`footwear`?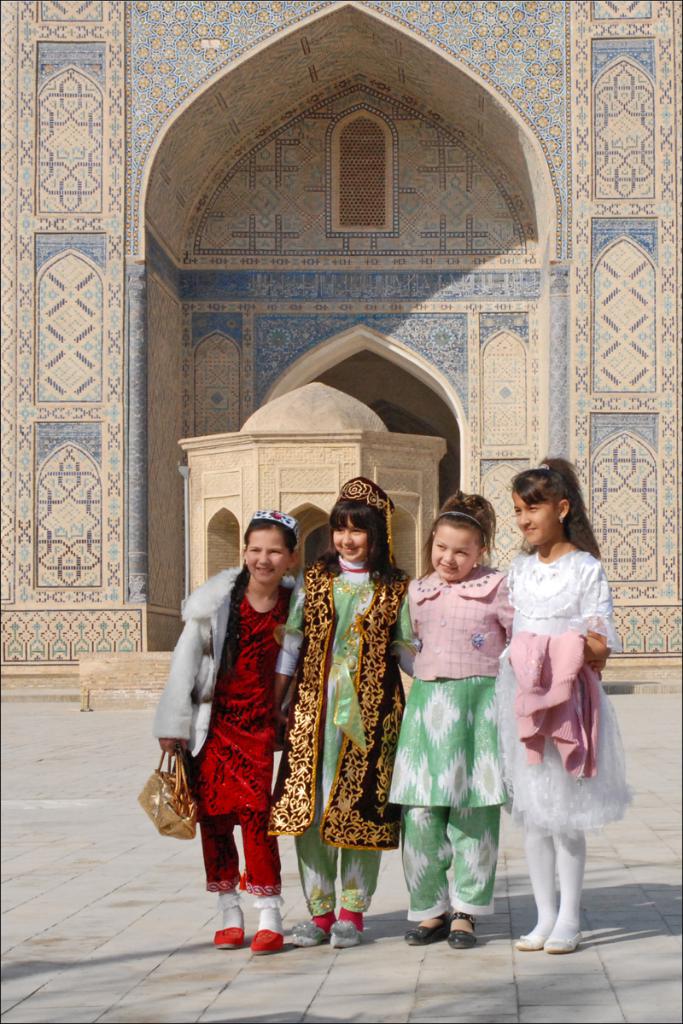
252, 928, 280, 949
